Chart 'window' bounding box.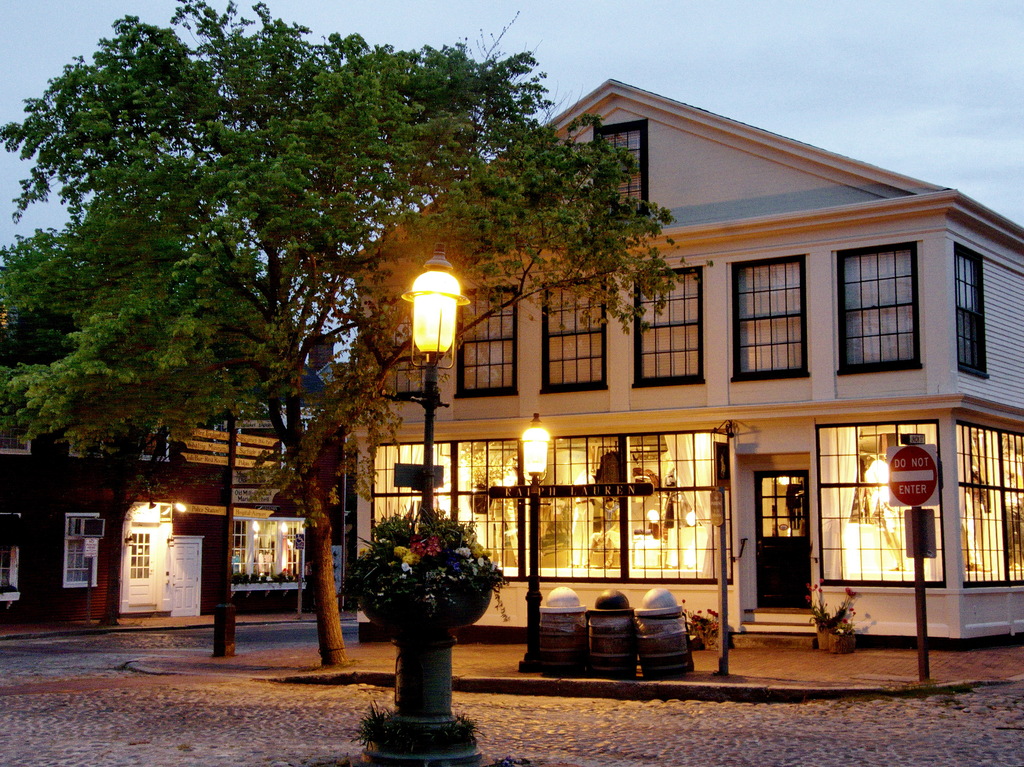
Charted: [left=145, top=421, right=172, bottom=461].
